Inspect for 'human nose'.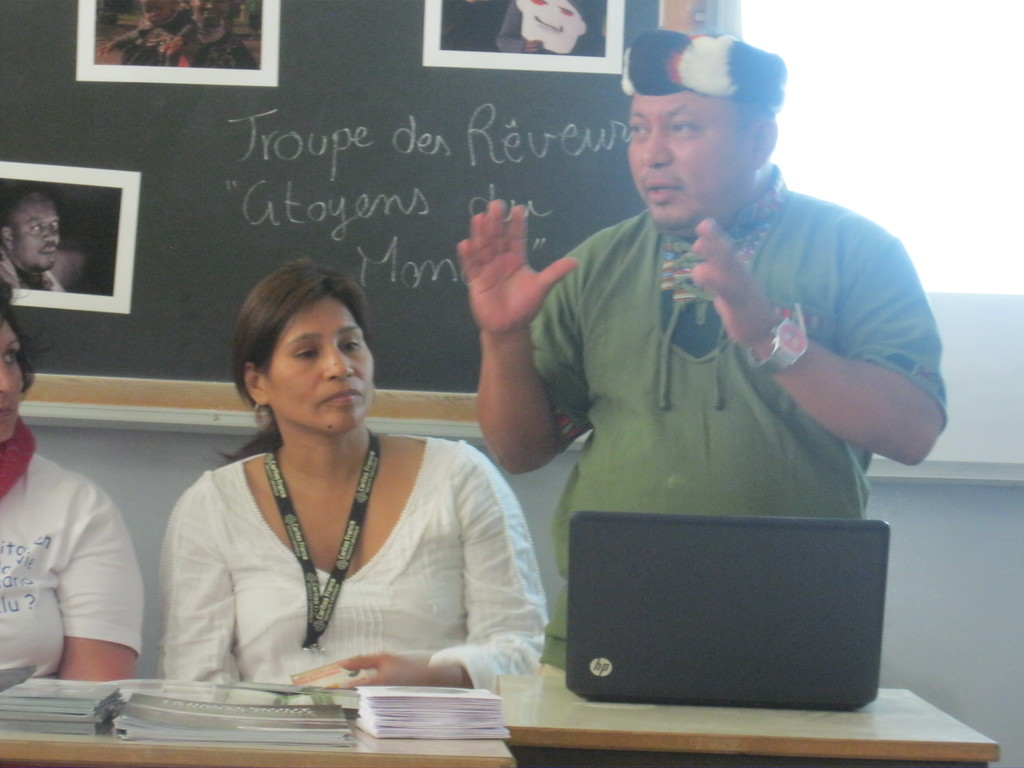
Inspection: select_region(0, 358, 19, 394).
